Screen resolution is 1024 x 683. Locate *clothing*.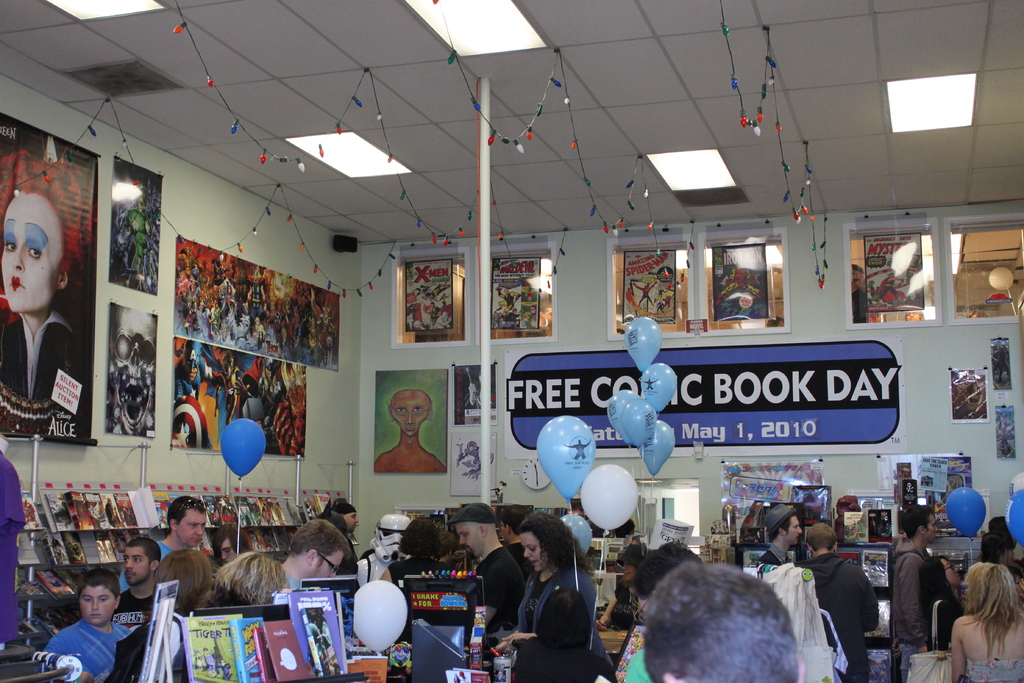
<bbox>390, 550, 451, 588</bbox>.
